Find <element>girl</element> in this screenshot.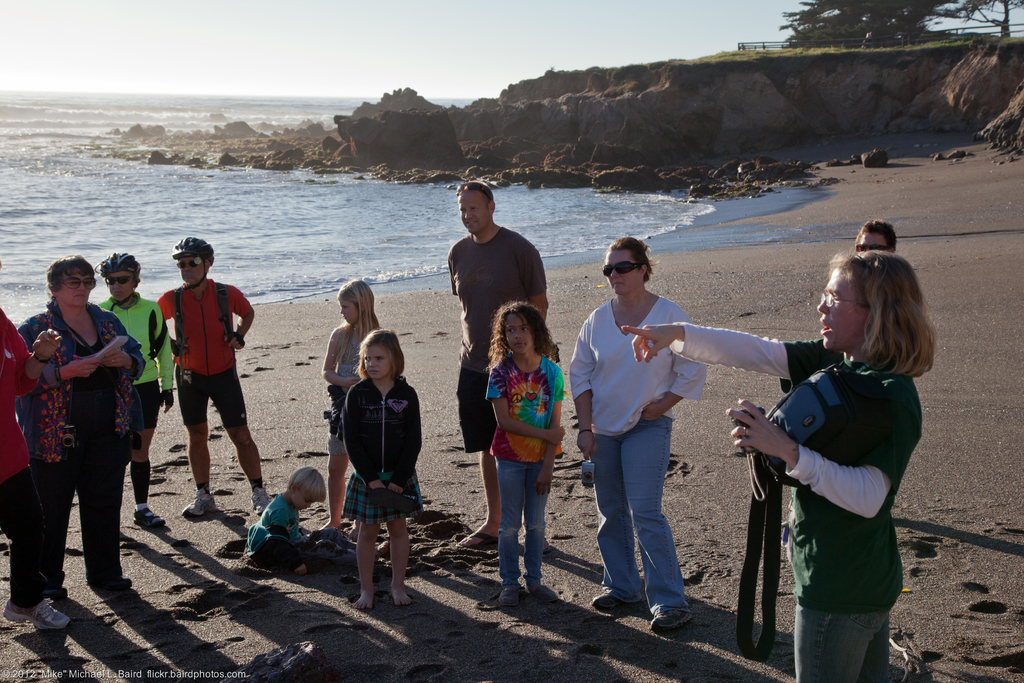
The bounding box for <element>girl</element> is Rect(850, 220, 896, 254).
